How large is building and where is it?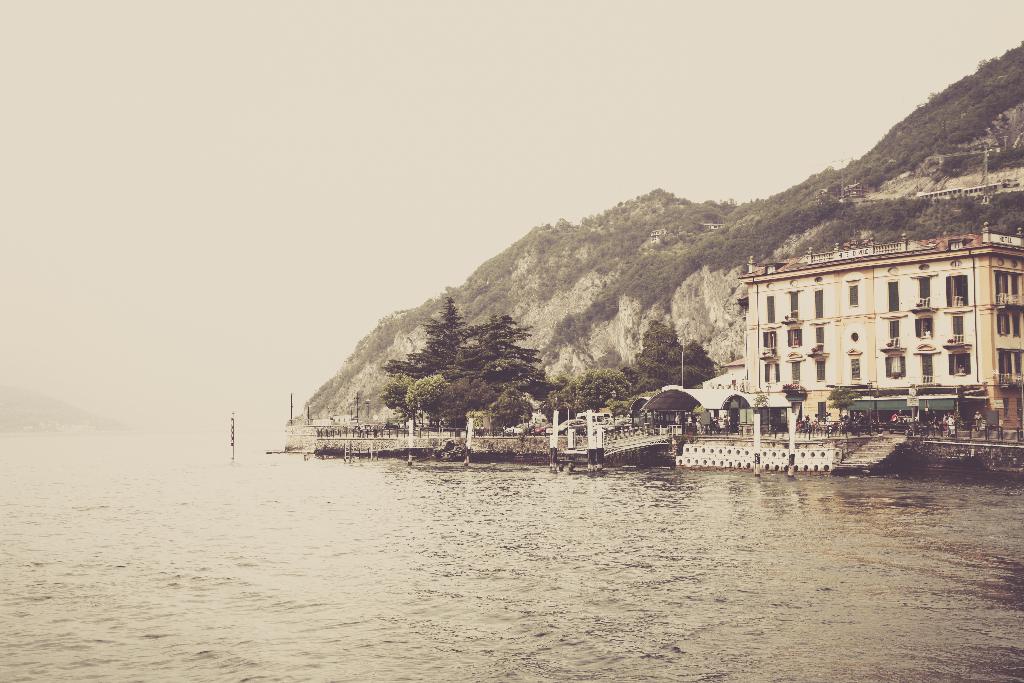
Bounding box: (left=732, top=222, right=1023, bottom=431).
